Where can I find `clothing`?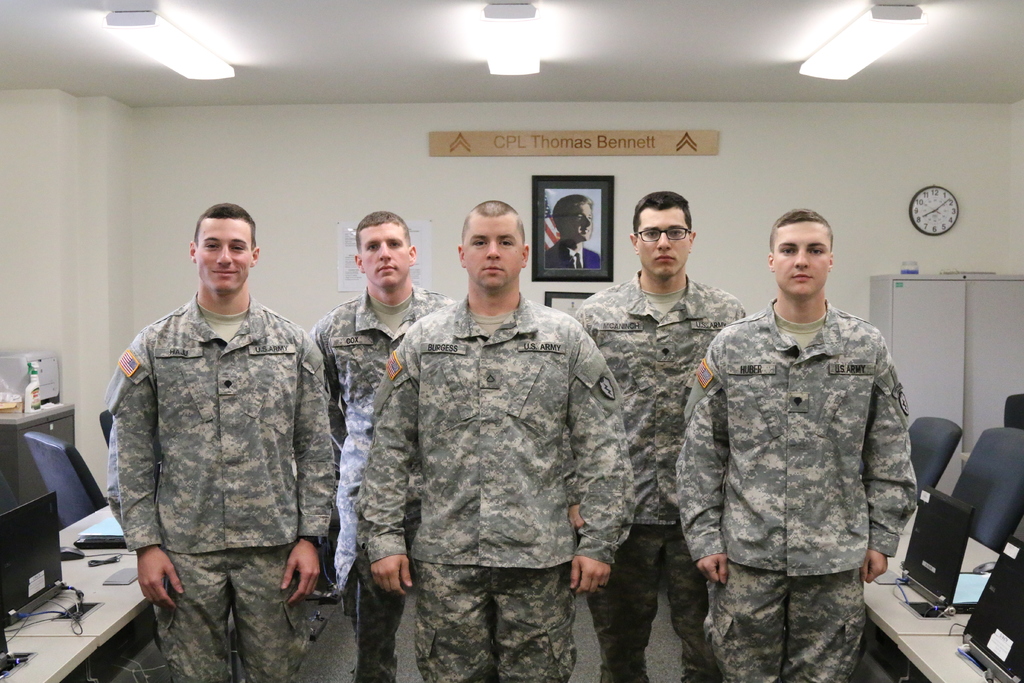
You can find it at bbox(543, 240, 600, 270).
